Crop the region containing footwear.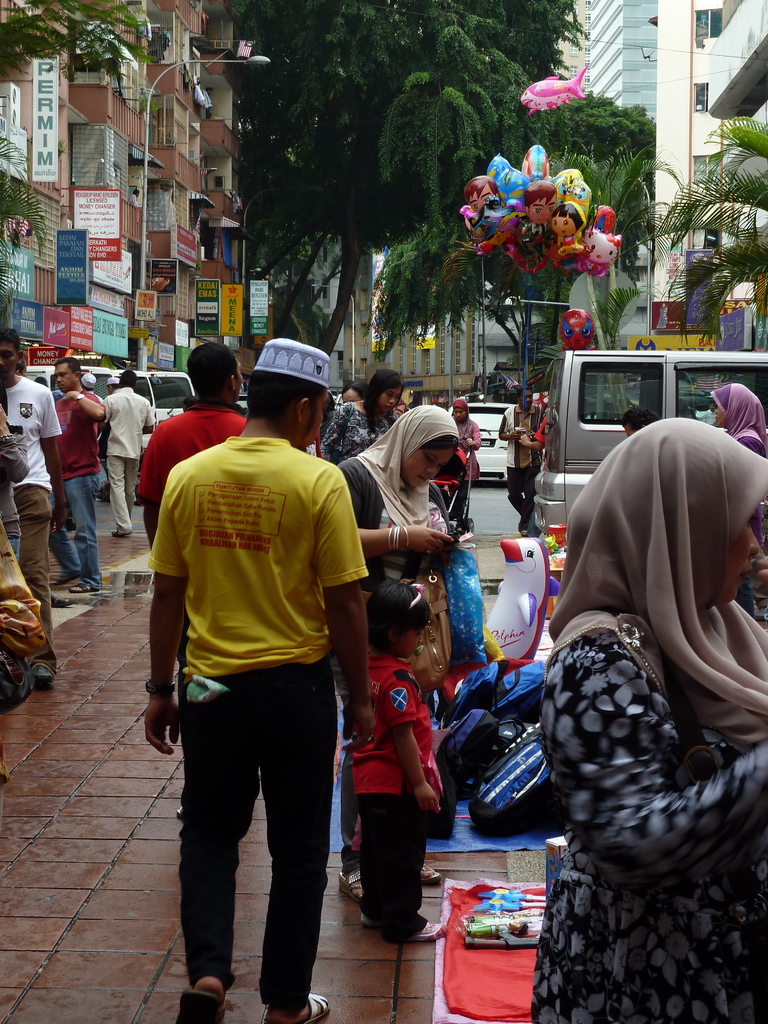
Crop region: <box>420,865,439,879</box>.
